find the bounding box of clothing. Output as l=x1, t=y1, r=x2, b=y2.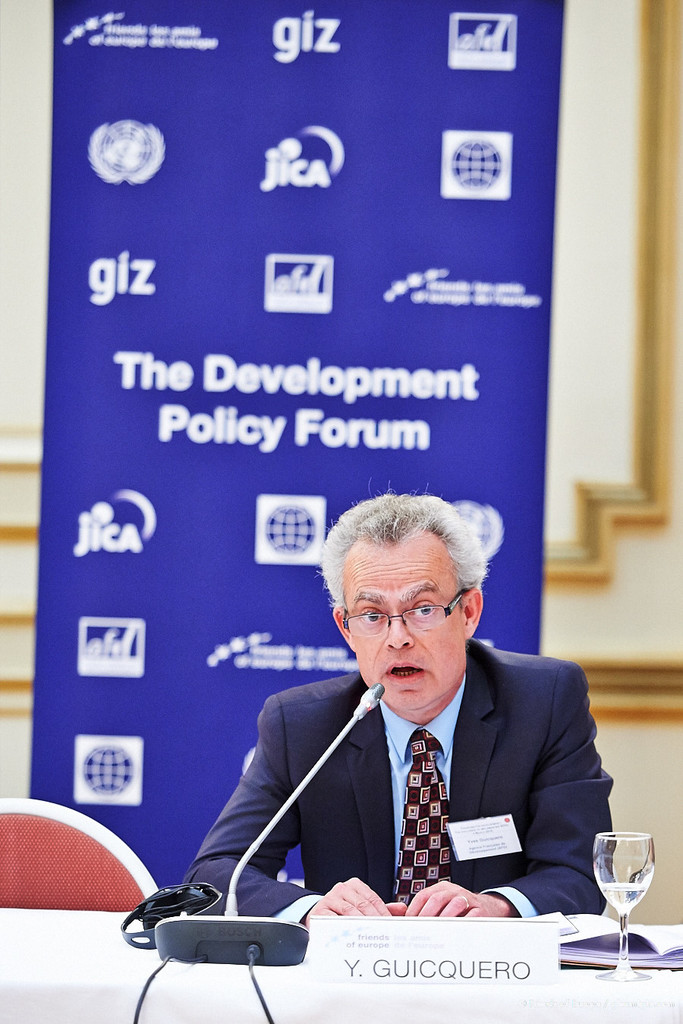
l=200, t=625, r=631, b=944.
